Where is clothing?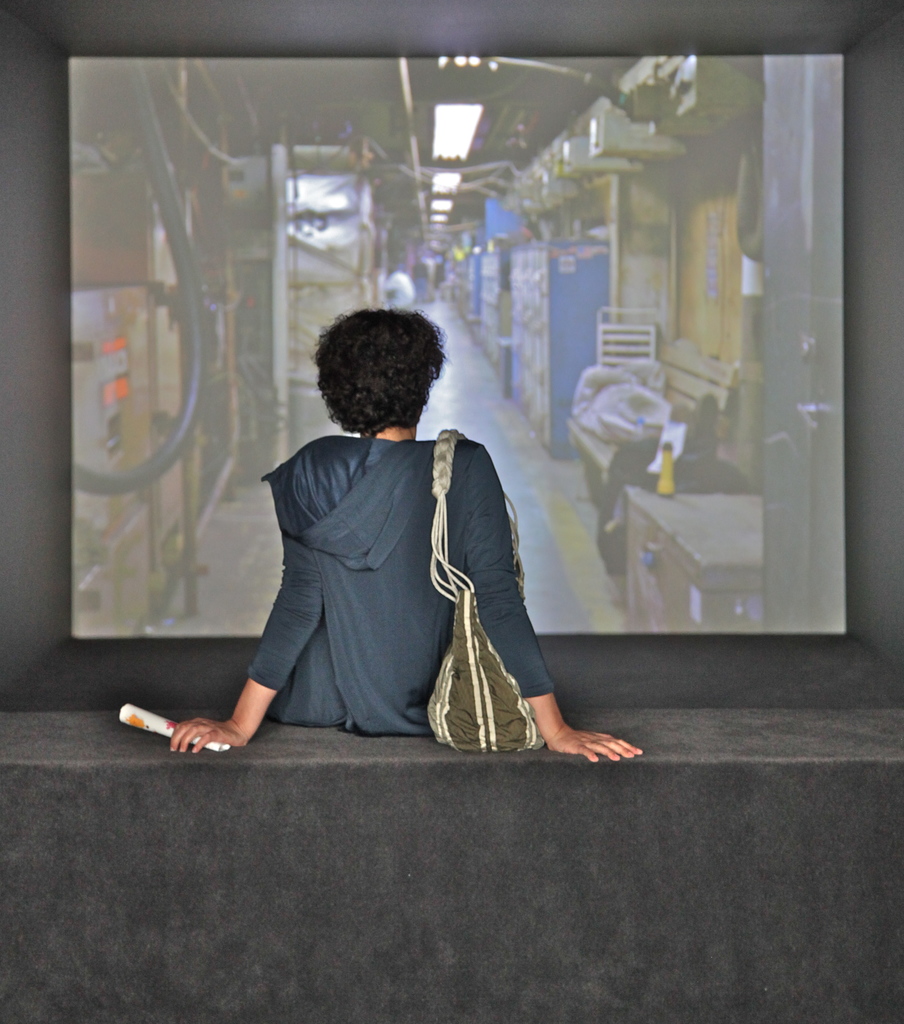
region(213, 371, 558, 769).
